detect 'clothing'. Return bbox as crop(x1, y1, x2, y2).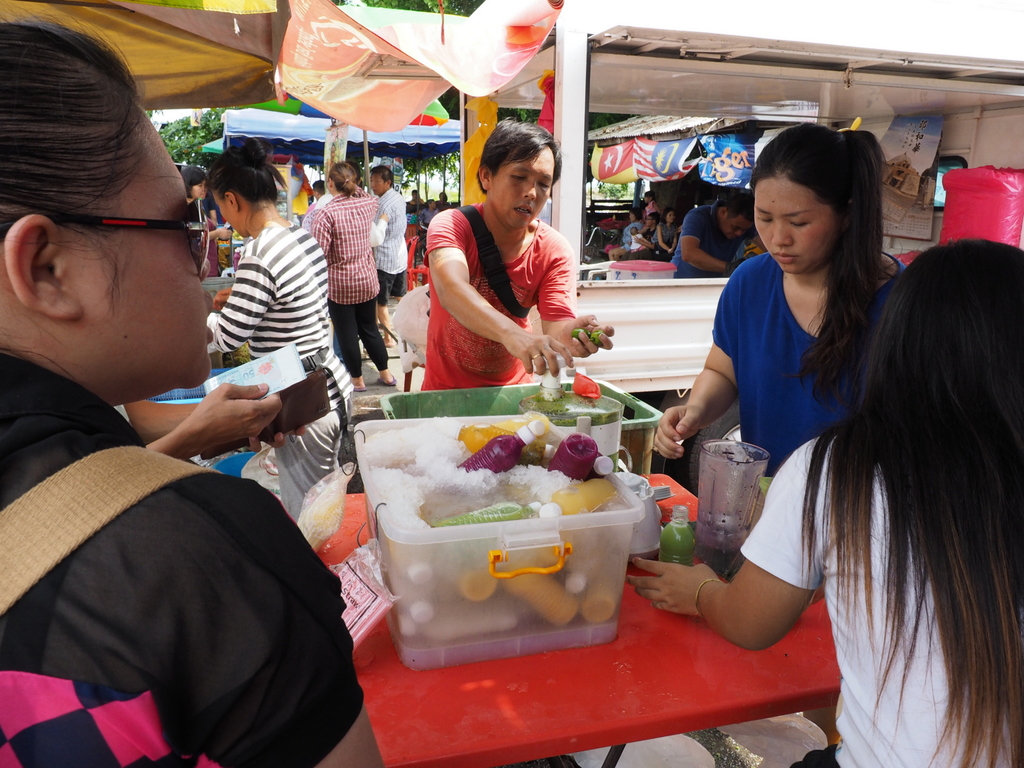
crop(371, 184, 406, 304).
